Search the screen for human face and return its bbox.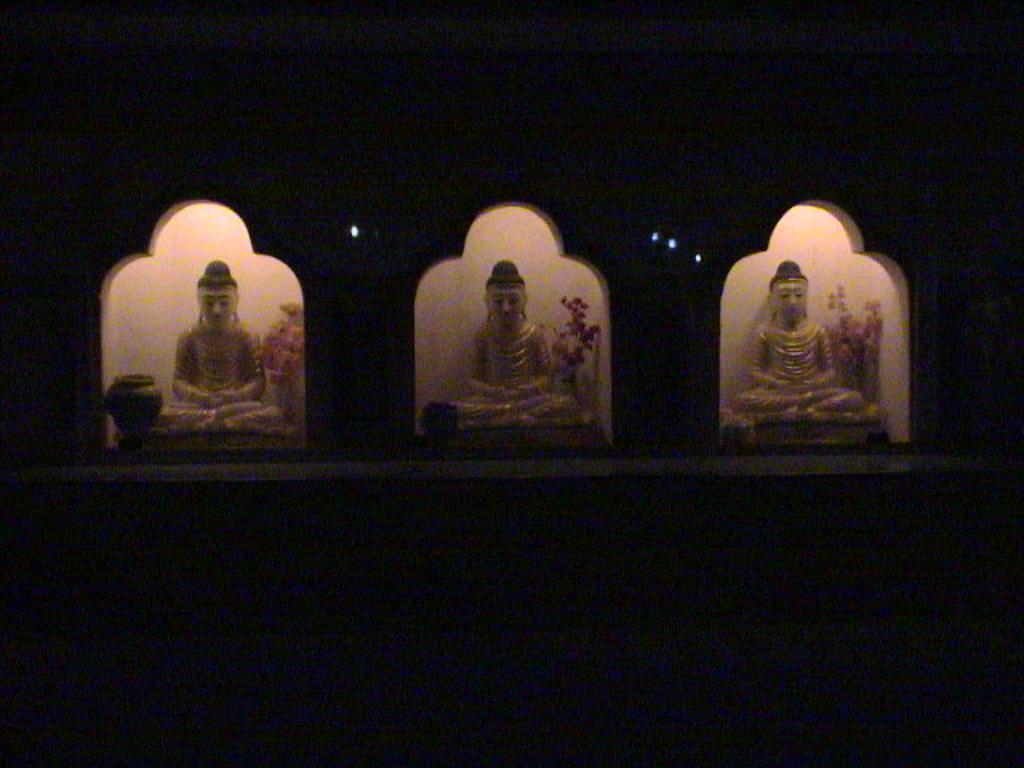
Found: <region>490, 290, 525, 325</region>.
